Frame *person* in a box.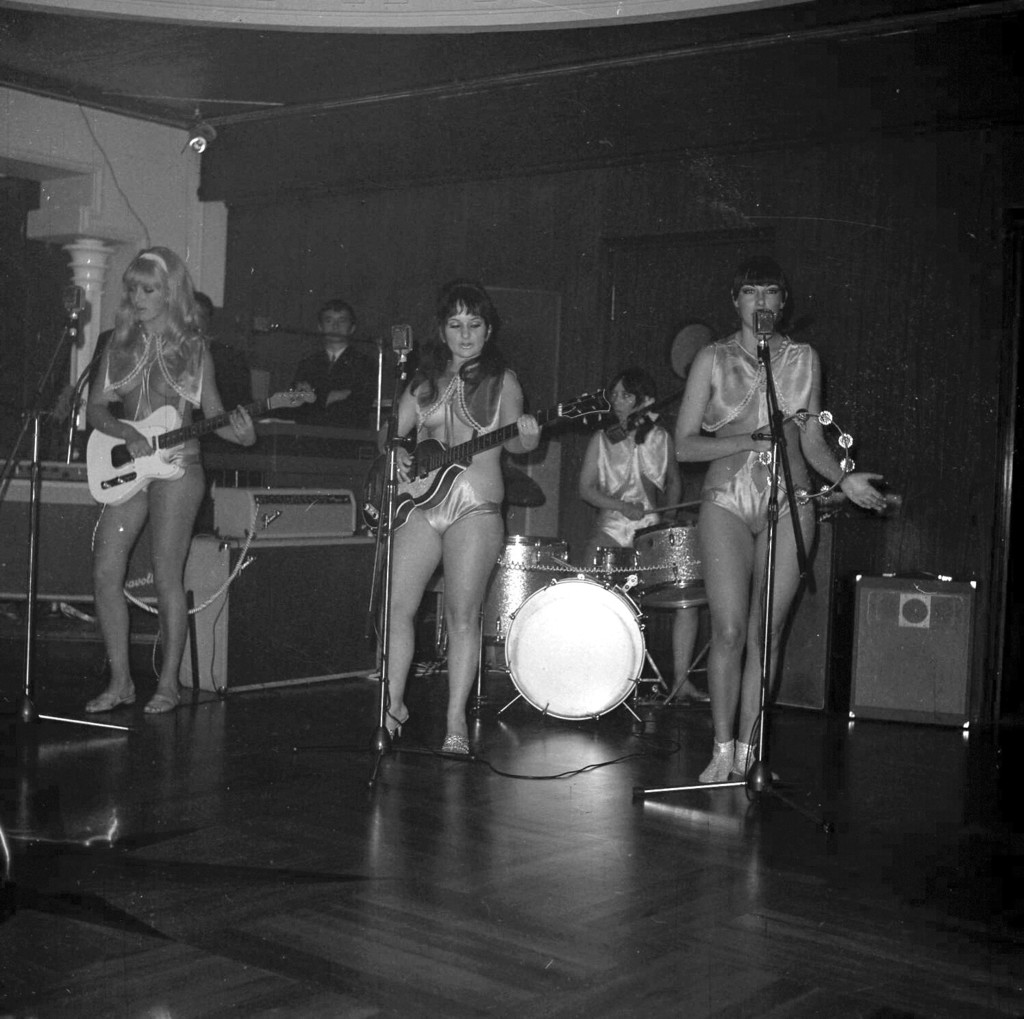
rect(284, 299, 382, 417).
